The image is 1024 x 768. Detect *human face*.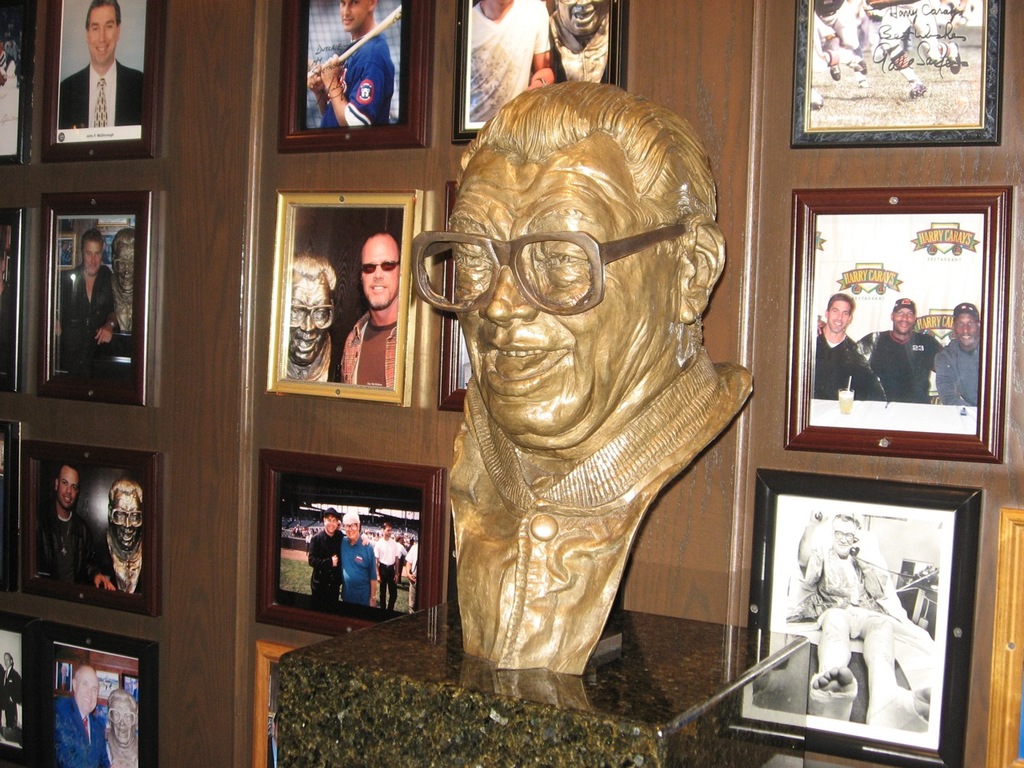
Detection: <bbox>954, 312, 981, 350</bbox>.
